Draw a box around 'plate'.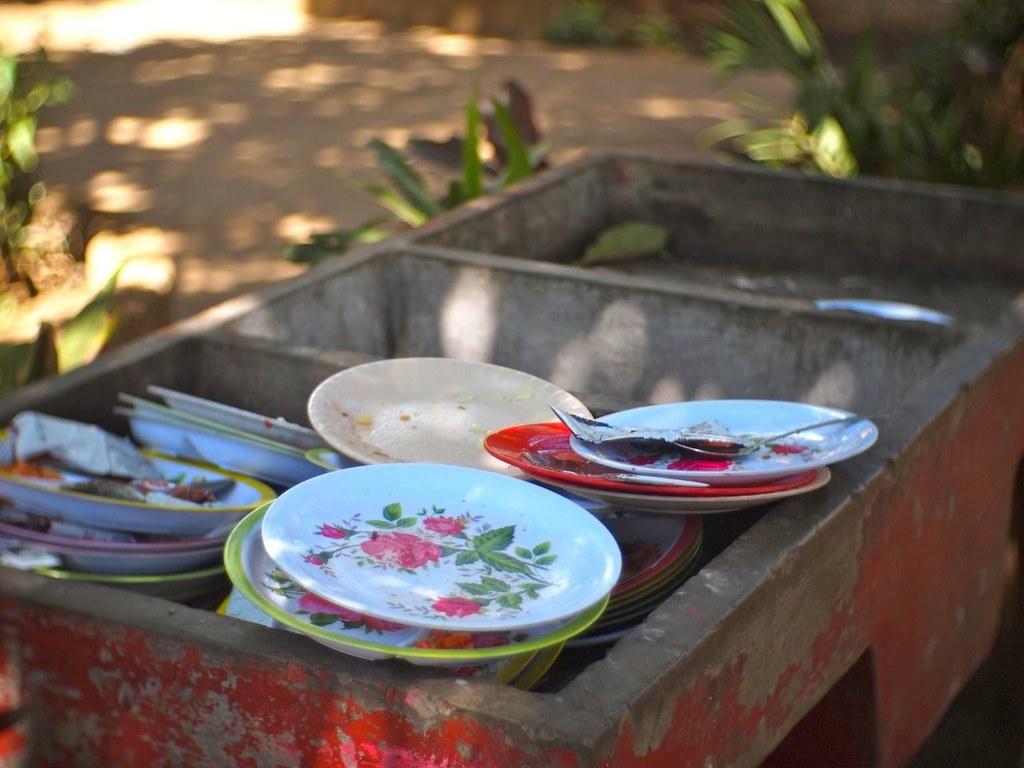
Rect(266, 459, 618, 620).
